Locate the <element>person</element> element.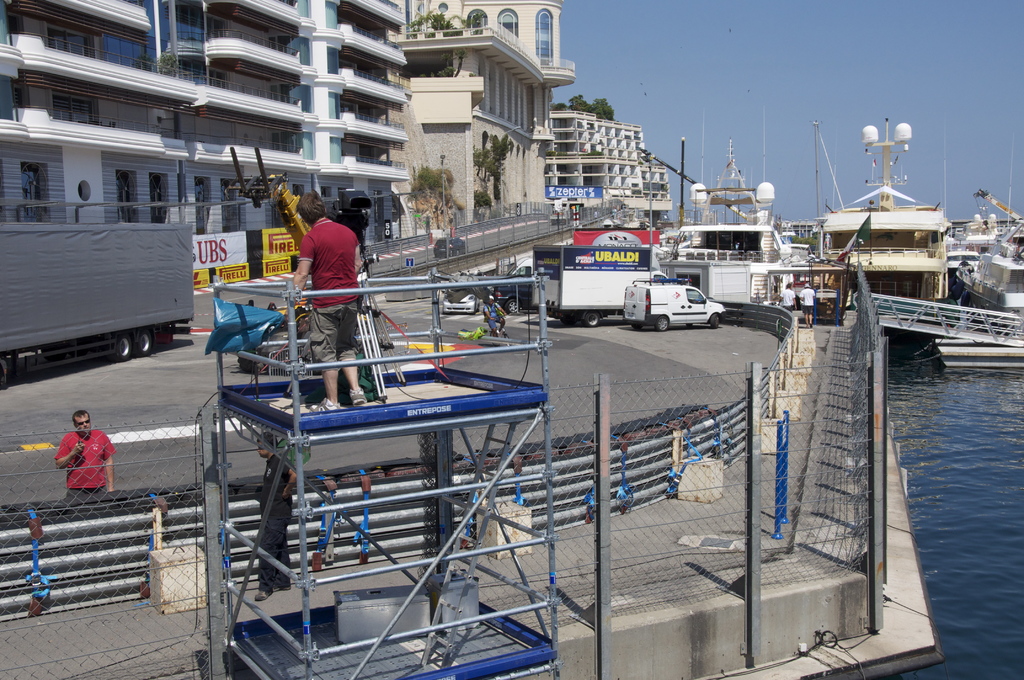
Element bbox: x1=44, y1=404, x2=105, y2=504.
